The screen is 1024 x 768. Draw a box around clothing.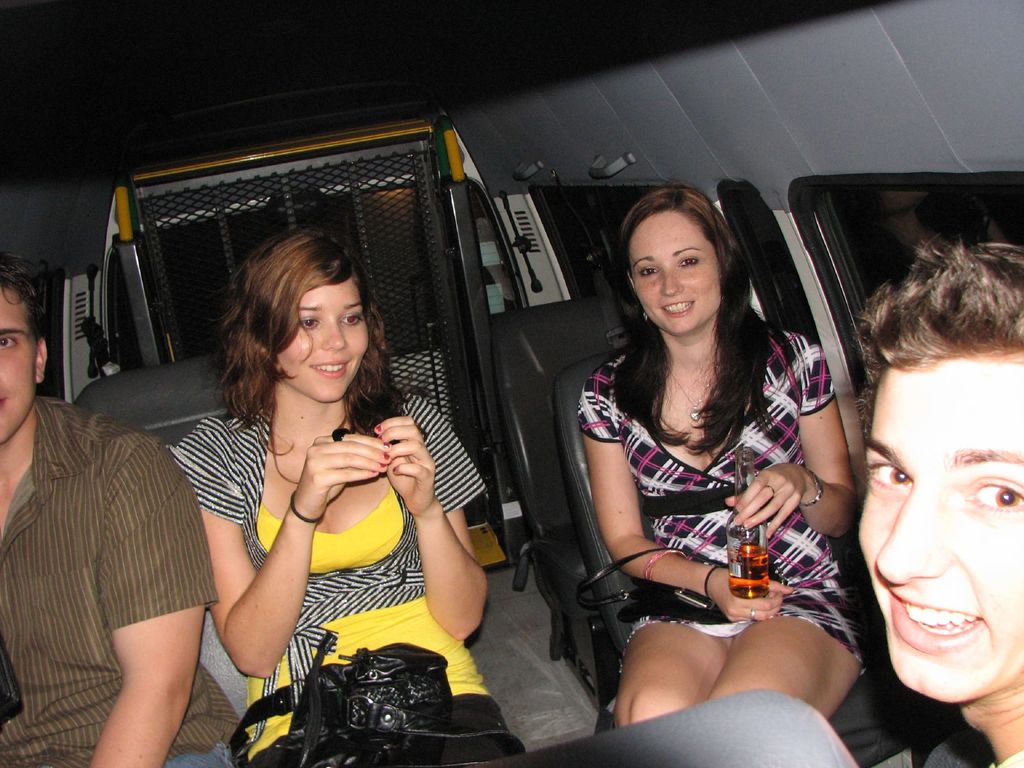
x1=166 y1=388 x2=485 y2=759.
